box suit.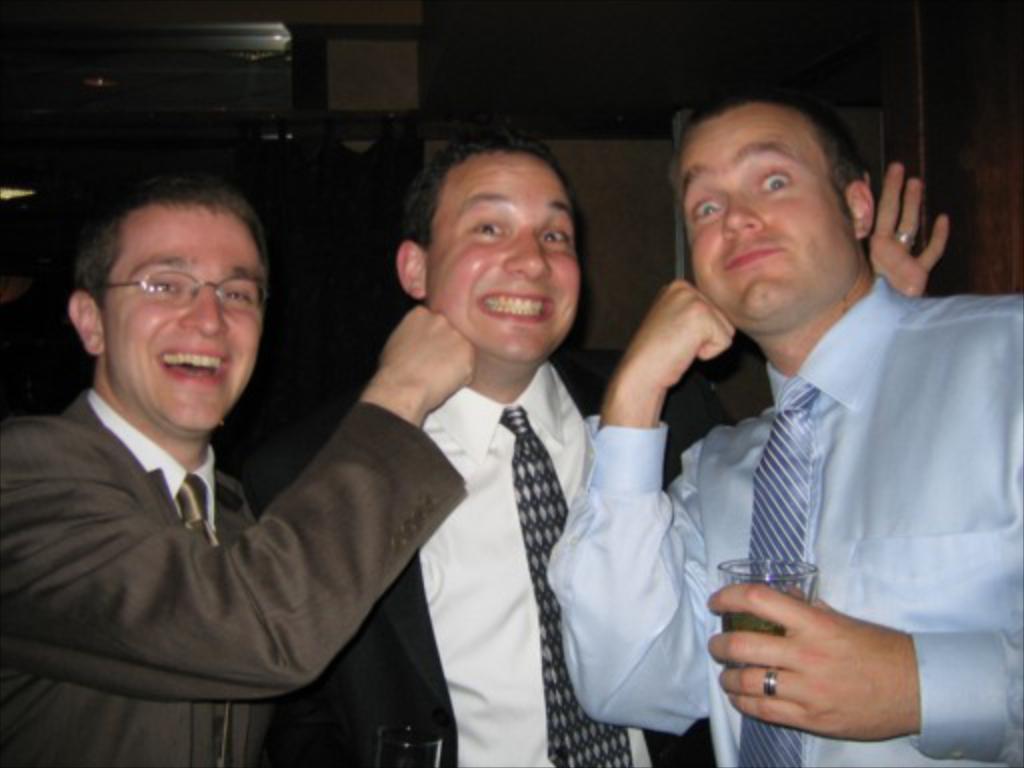
340, 350, 734, 766.
